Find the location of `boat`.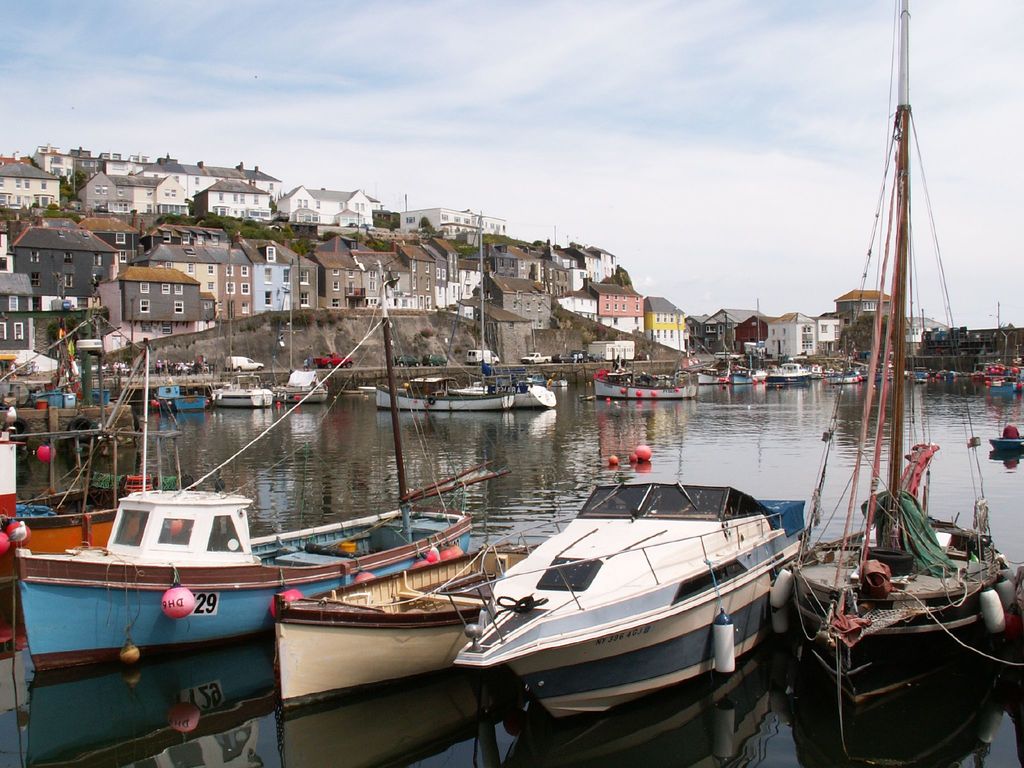
Location: (278,367,334,404).
